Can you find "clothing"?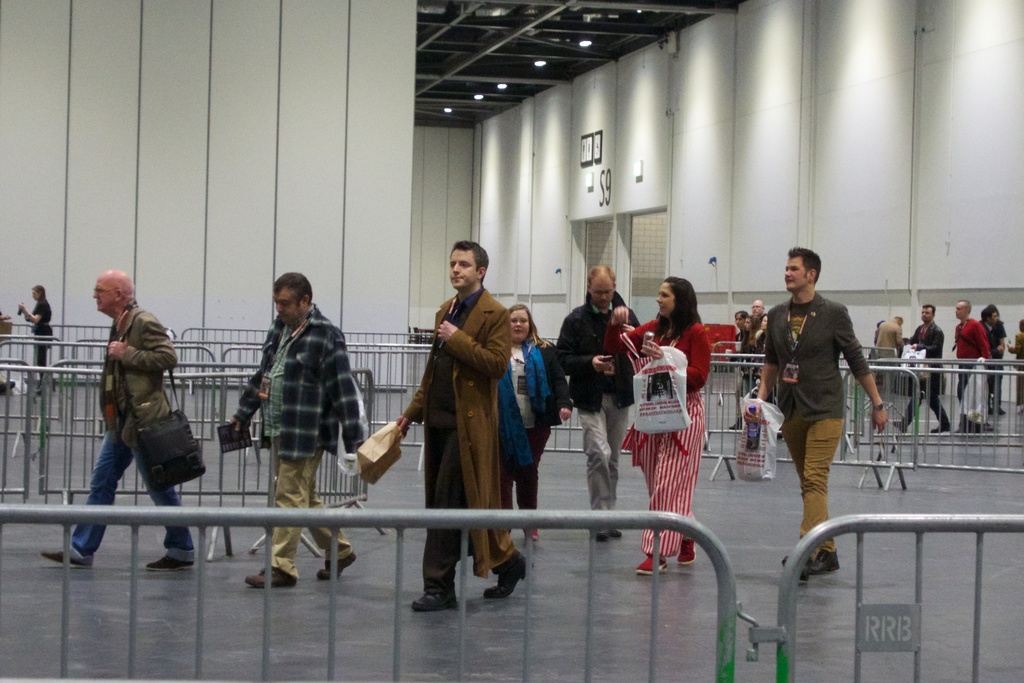
Yes, bounding box: {"x1": 764, "y1": 292, "x2": 870, "y2": 555}.
